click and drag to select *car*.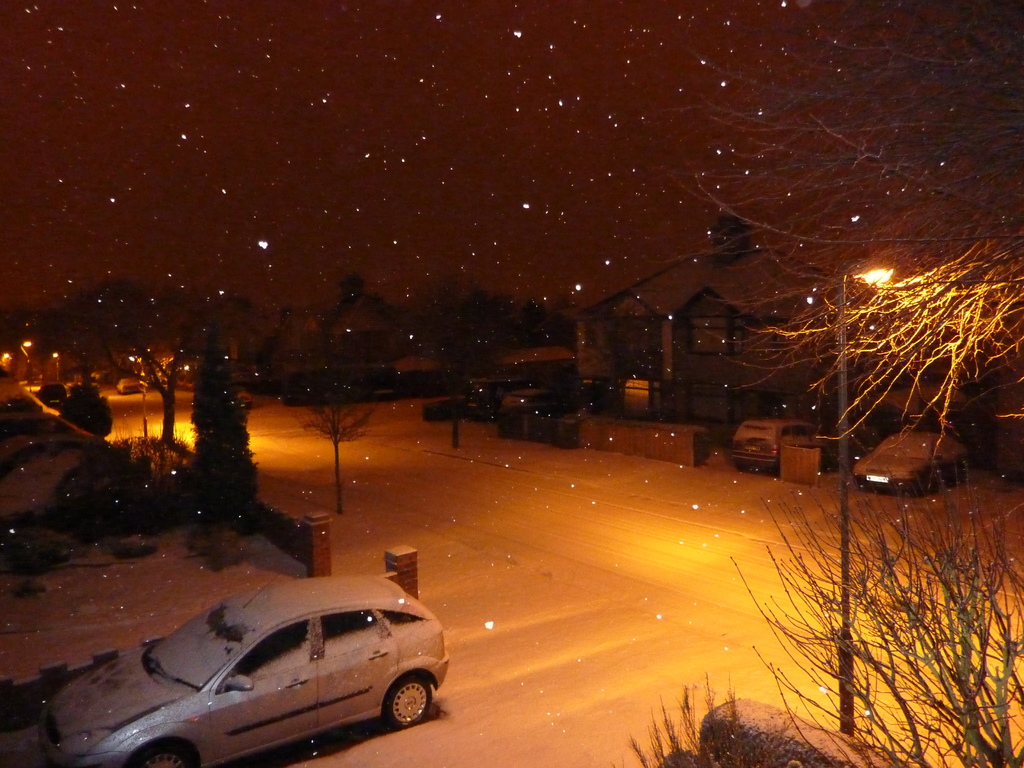
Selection: 77/573/459/760.
